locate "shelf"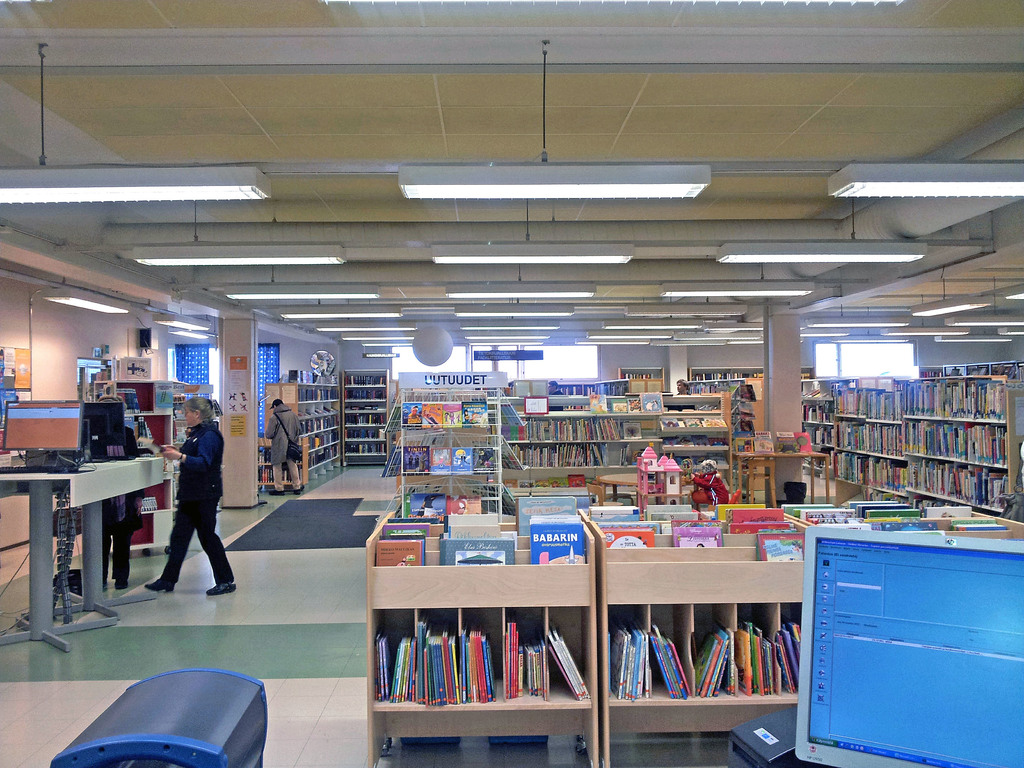
box(308, 435, 324, 449)
